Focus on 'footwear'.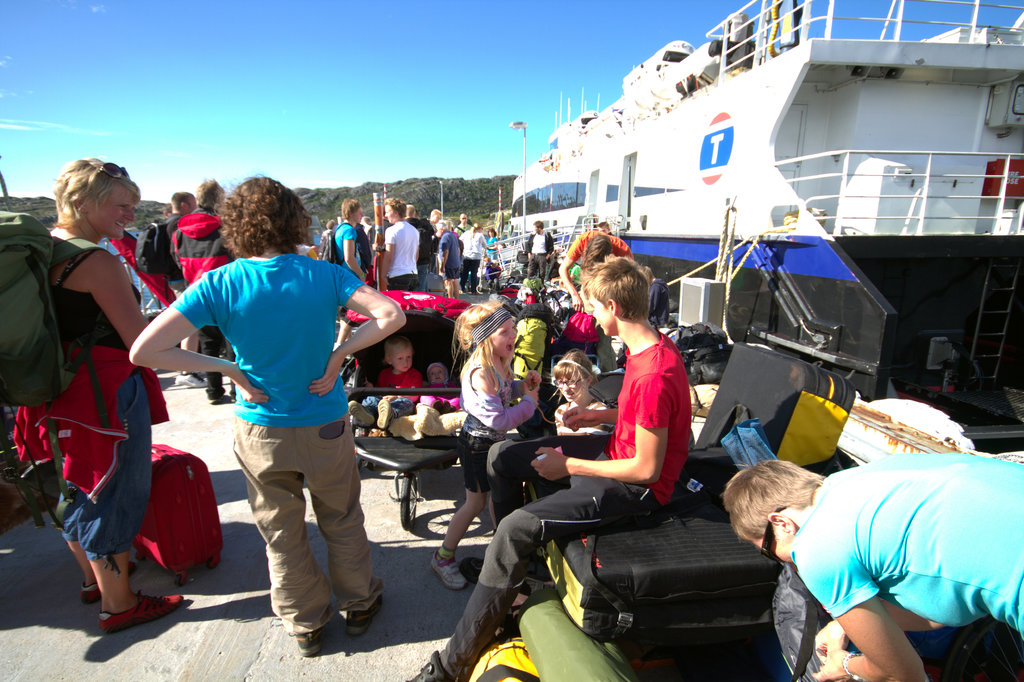
Focused at (x1=291, y1=621, x2=332, y2=661).
